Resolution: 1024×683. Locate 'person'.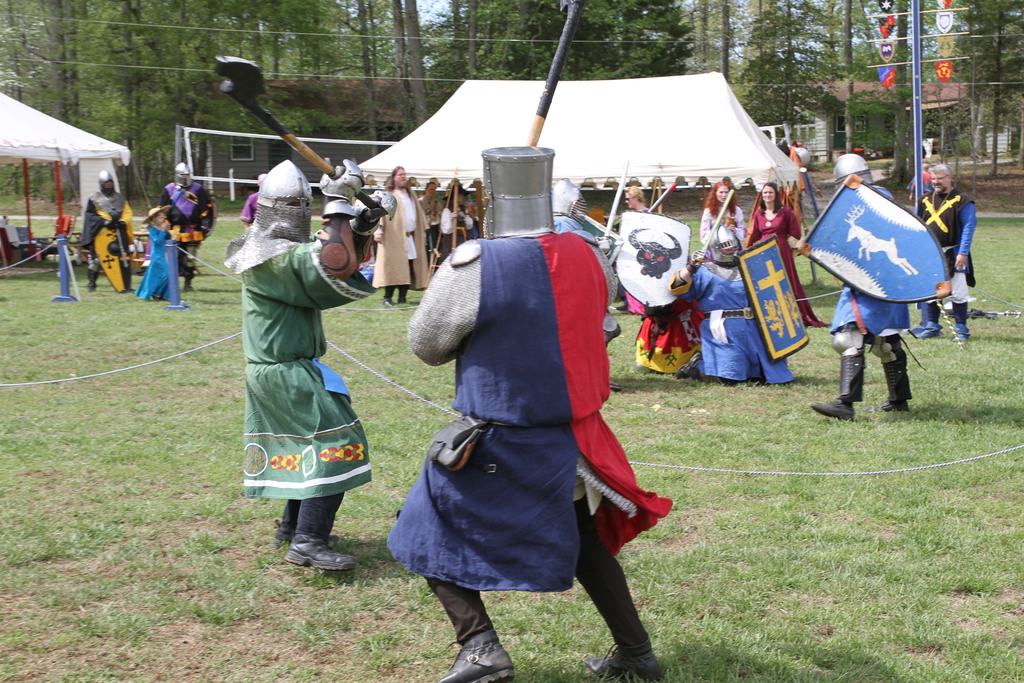
[x1=372, y1=164, x2=431, y2=308].
